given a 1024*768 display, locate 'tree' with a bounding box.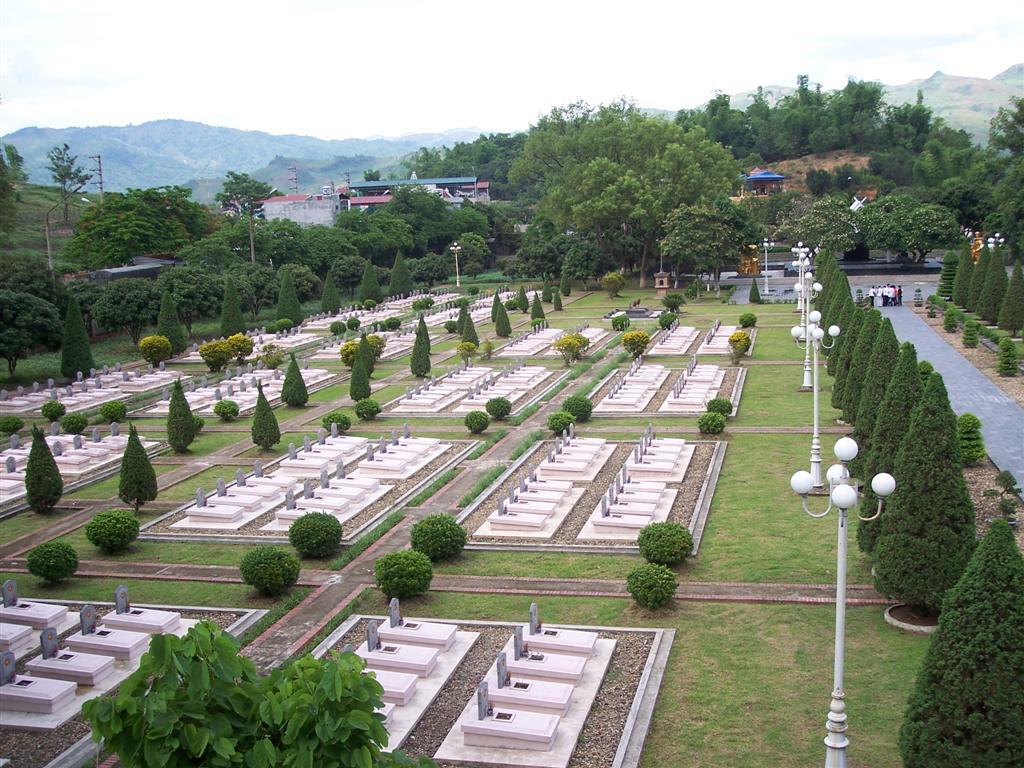
Located: detection(961, 247, 994, 319).
